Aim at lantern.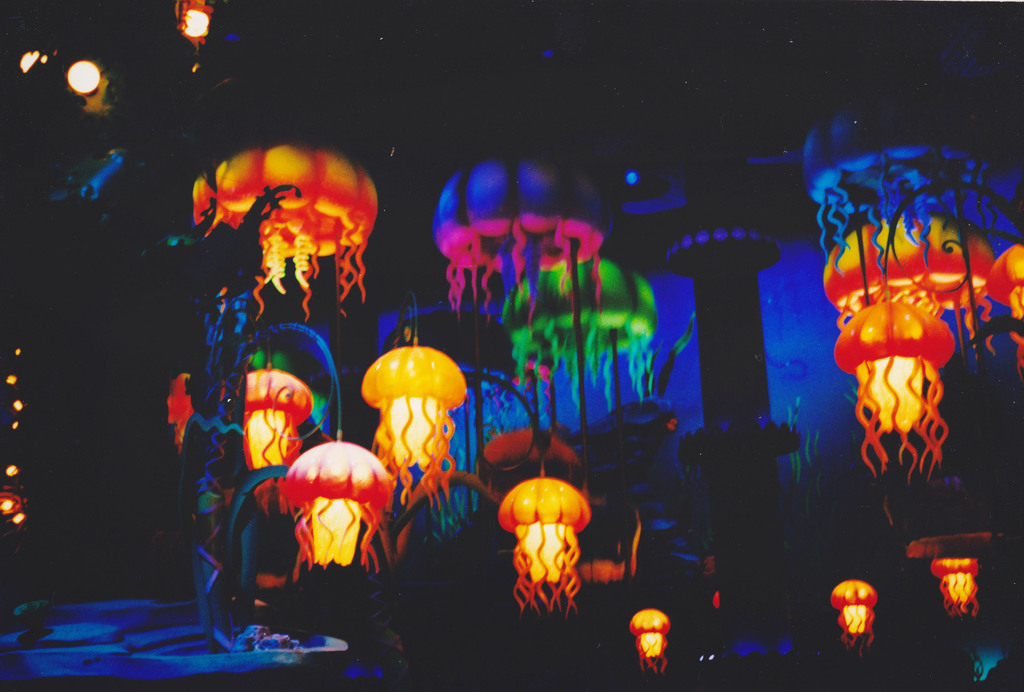
Aimed at box(504, 254, 653, 404).
